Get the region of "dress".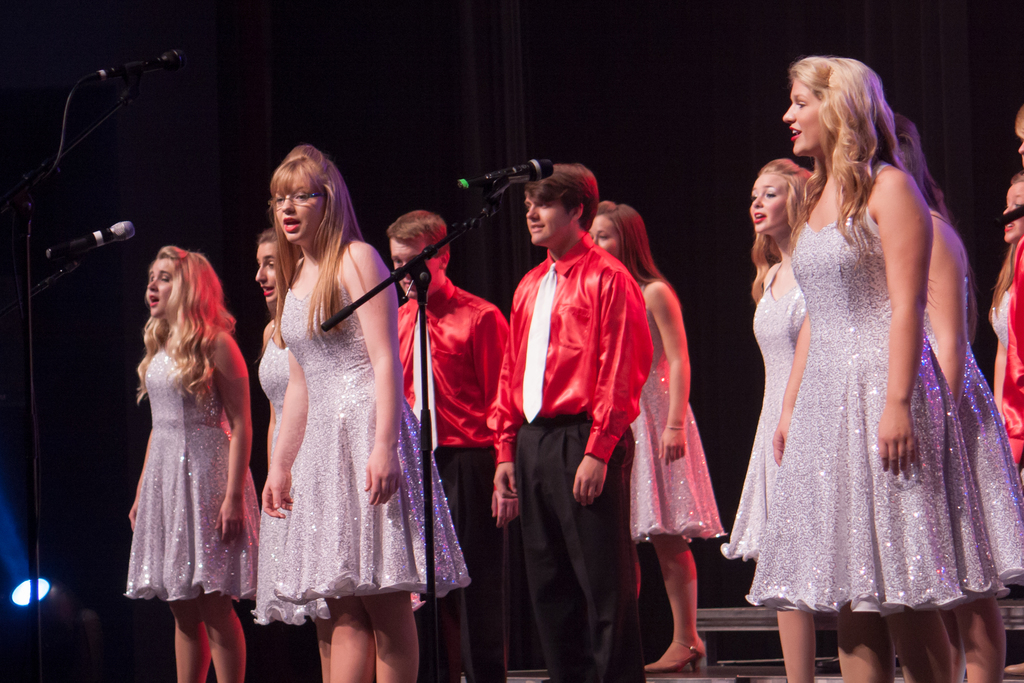
bbox(925, 303, 1023, 591).
